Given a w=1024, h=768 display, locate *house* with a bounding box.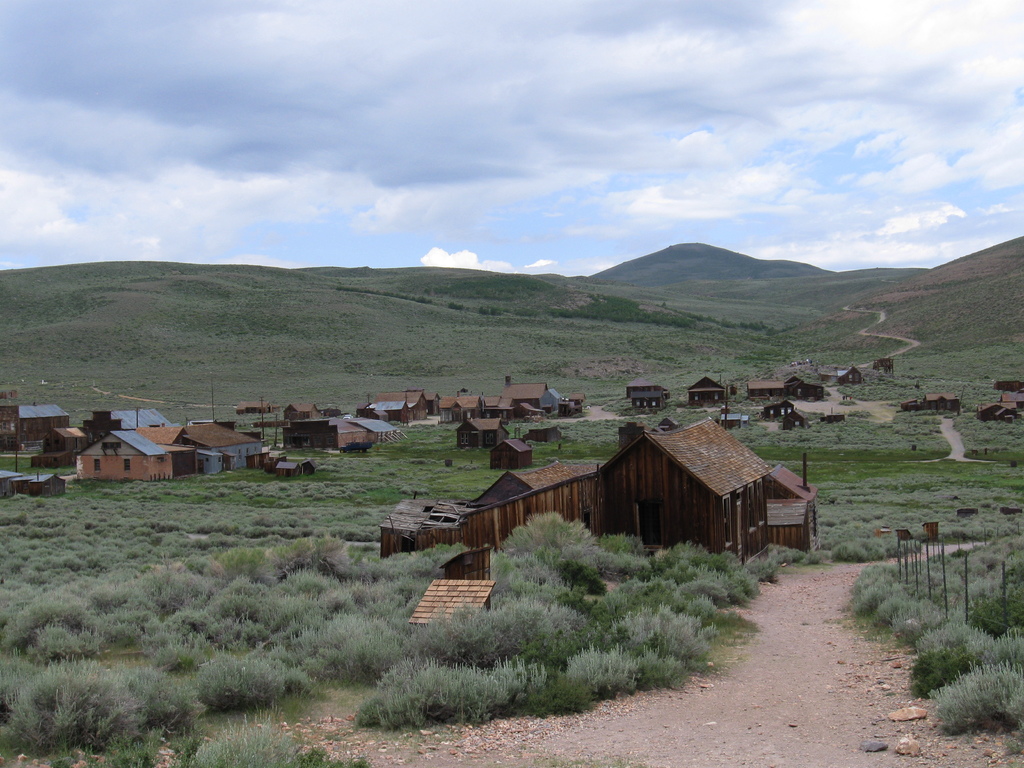
Located: (left=489, top=376, right=591, bottom=410).
